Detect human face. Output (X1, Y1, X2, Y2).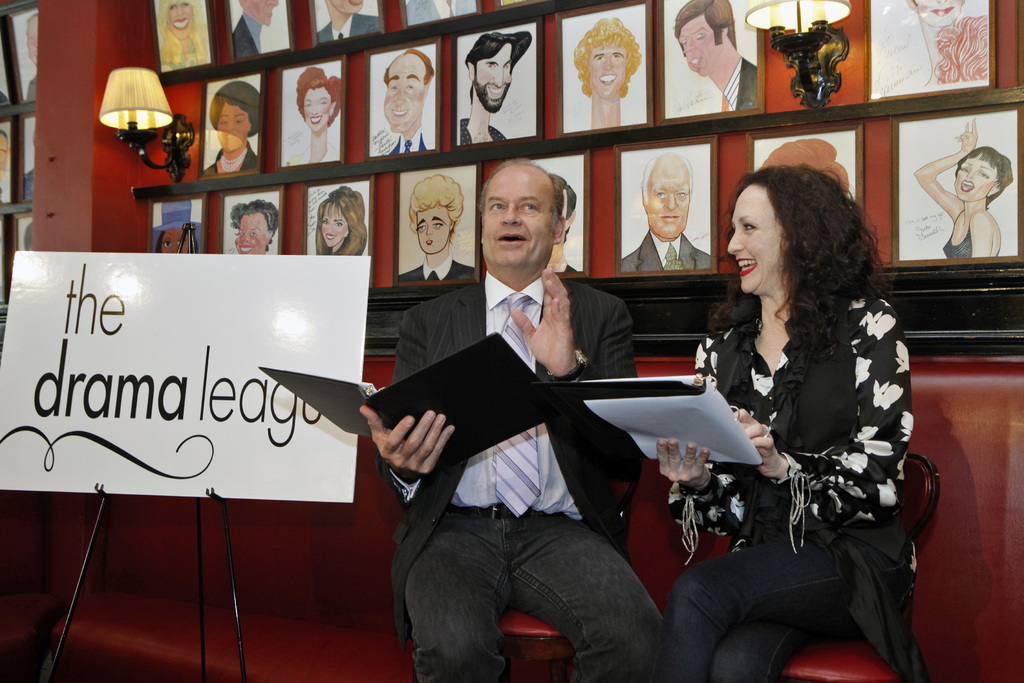
(645, 155, 689, 242).
